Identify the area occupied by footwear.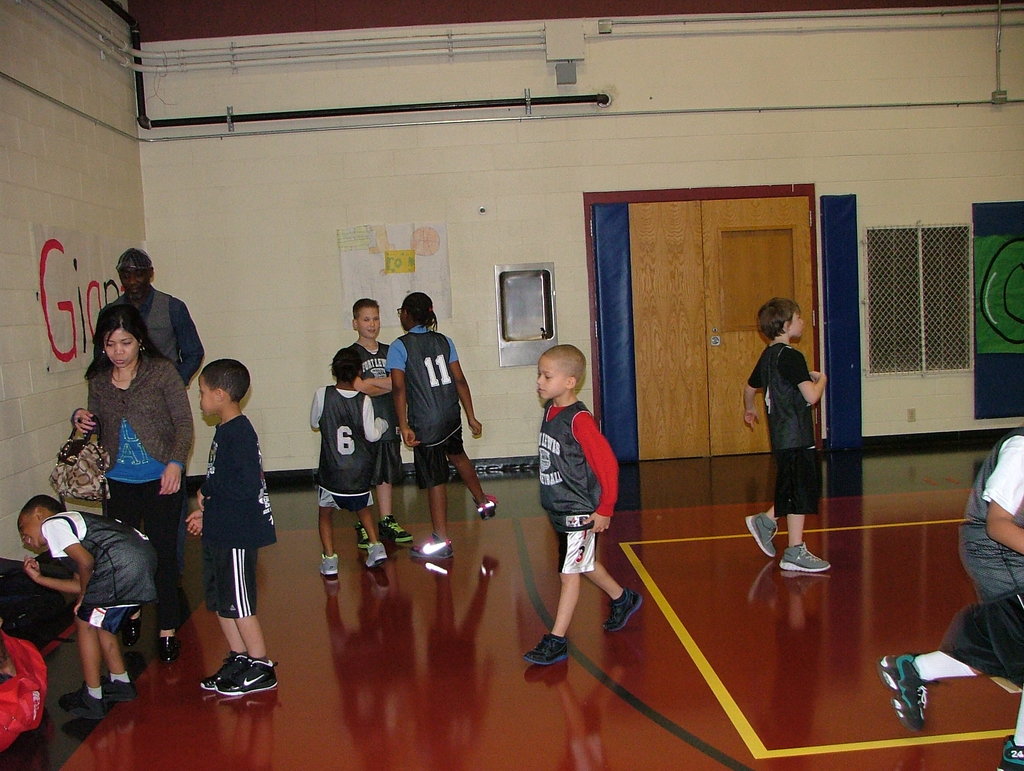
Area: 612,588,639,623.
